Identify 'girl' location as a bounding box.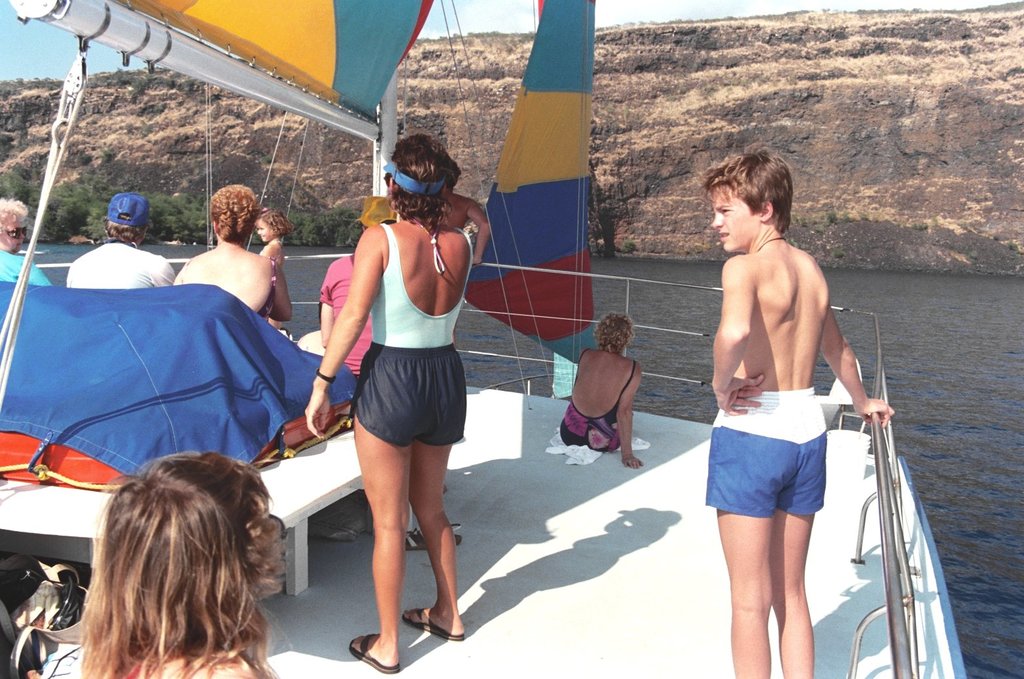
box=[256, 204, 294, 262].
